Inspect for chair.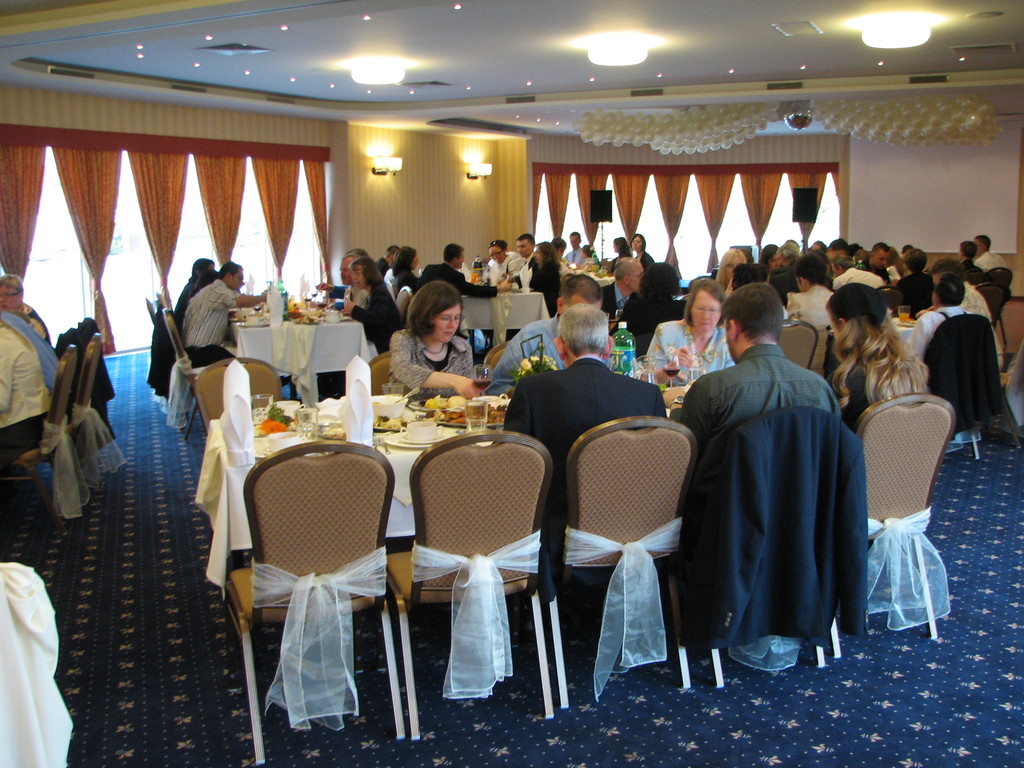
Inspection: bbox(985, 267, 1014, 345).
